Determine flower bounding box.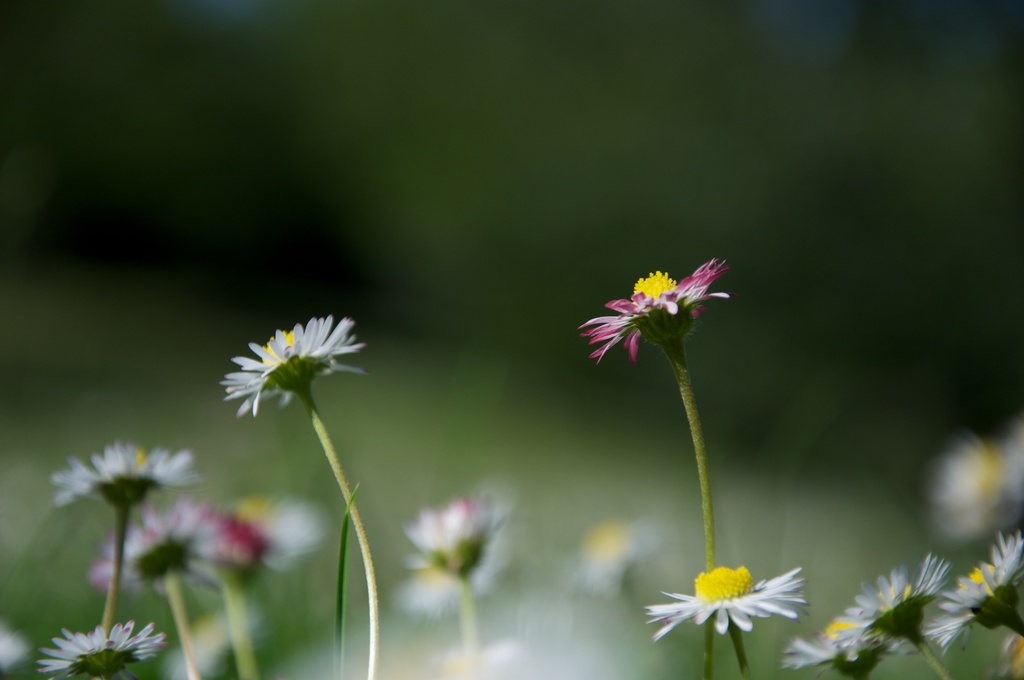
Determined: box(393, 487, 499, 567).
